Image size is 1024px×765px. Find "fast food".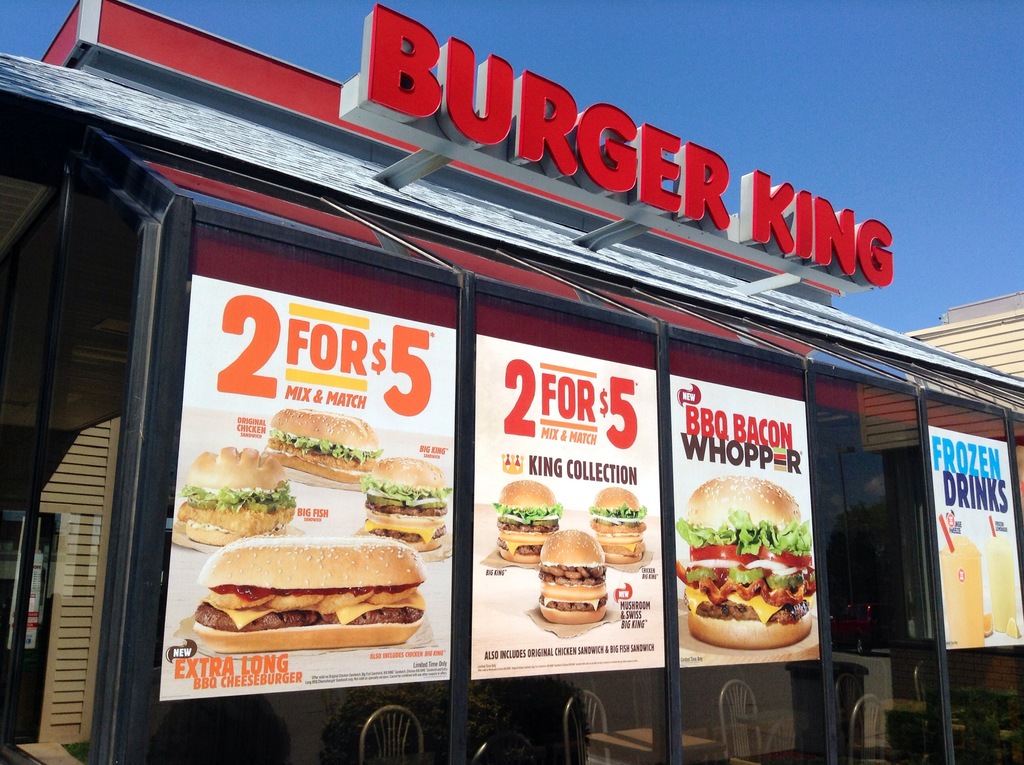
l=491, t=471, r=564, b=562.
